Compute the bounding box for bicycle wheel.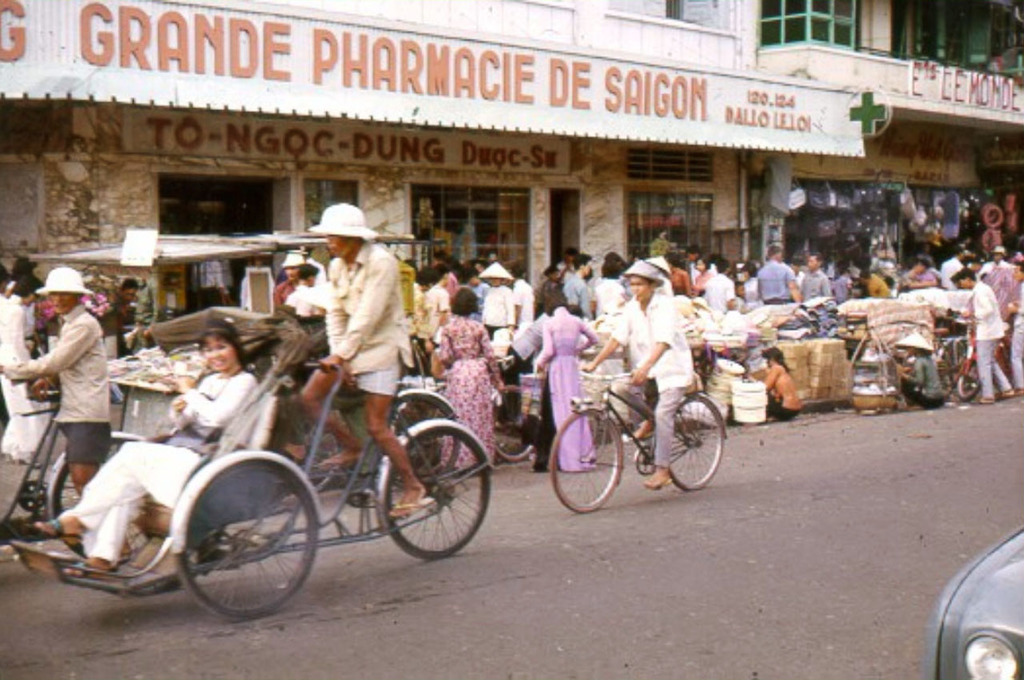
168/474/310/626.
